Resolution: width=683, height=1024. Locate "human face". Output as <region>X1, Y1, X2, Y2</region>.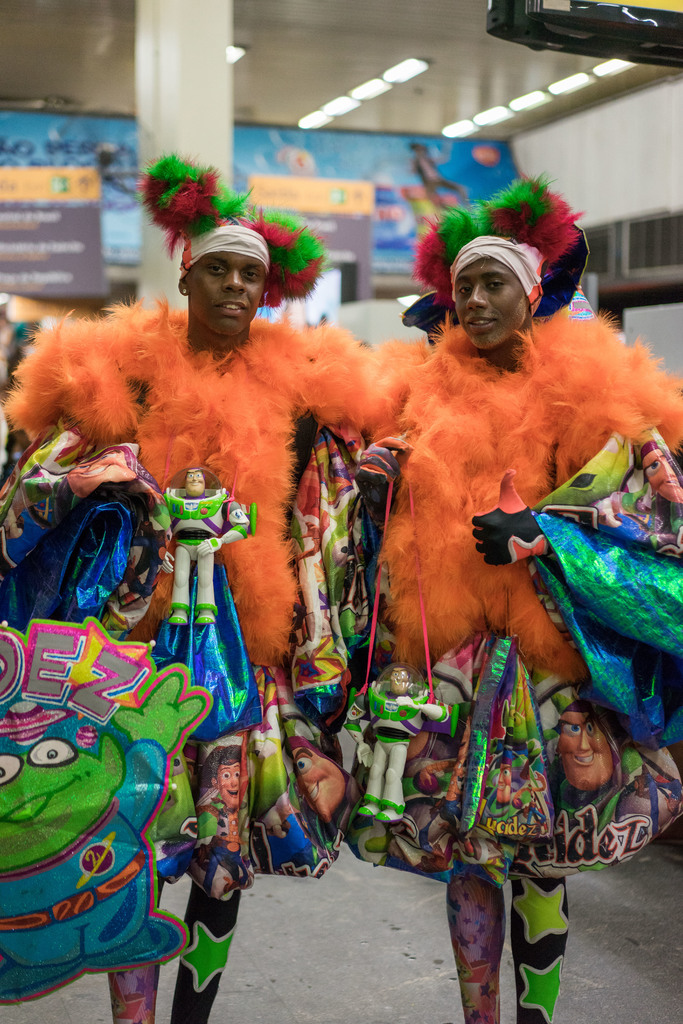
<region>454, 260, 529, 353</region>.
